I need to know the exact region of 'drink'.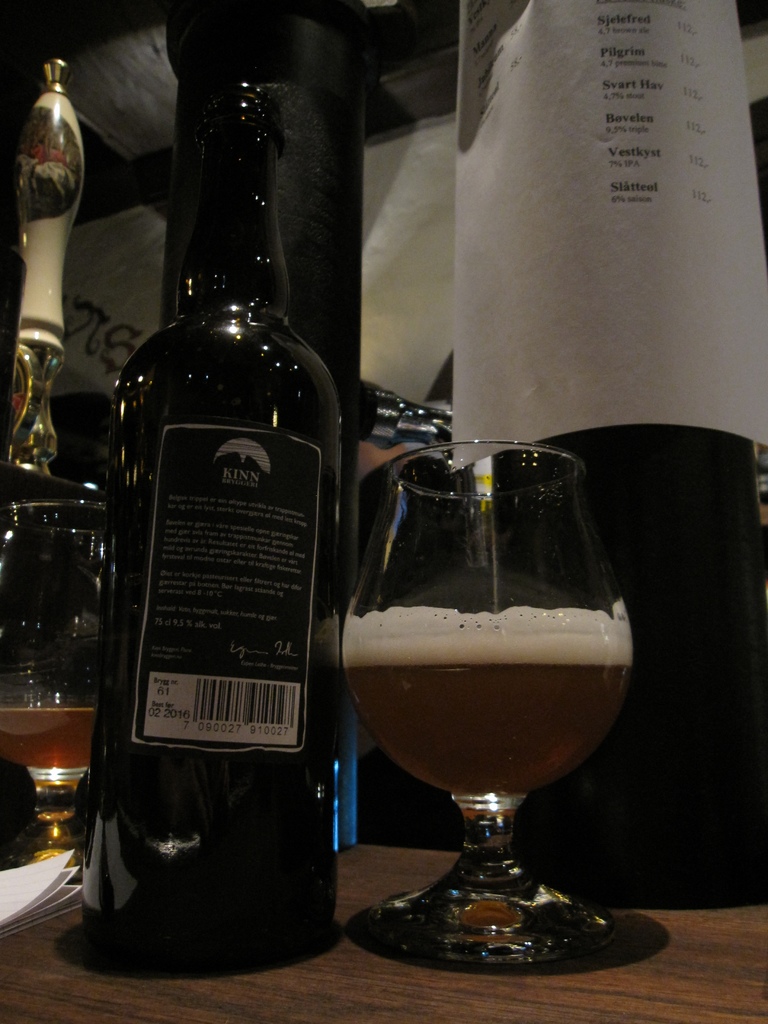
Region: bbox=(0, 706, 97, 772).
